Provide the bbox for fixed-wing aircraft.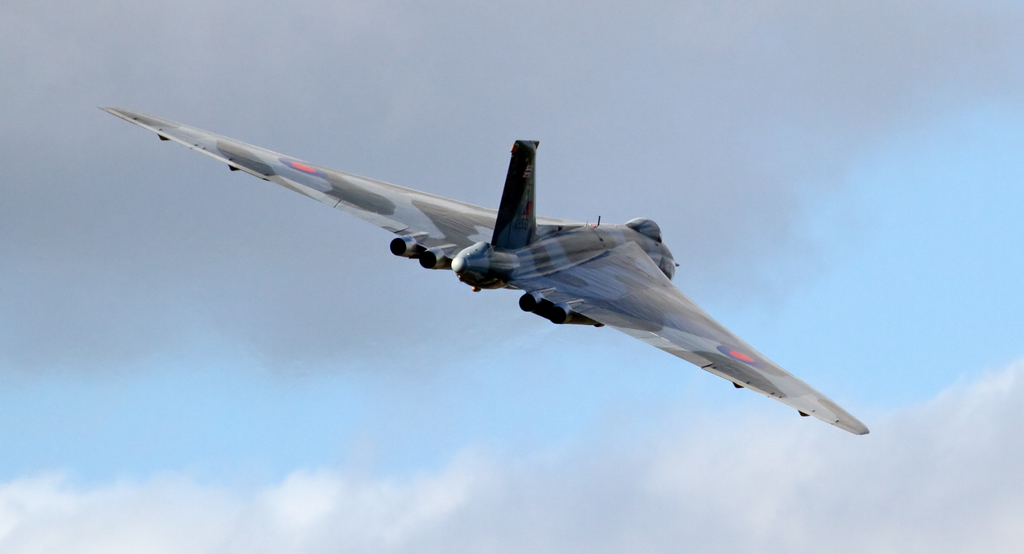
{"left": 99, "top": 105, "right": 870, "bottom": 436}.
